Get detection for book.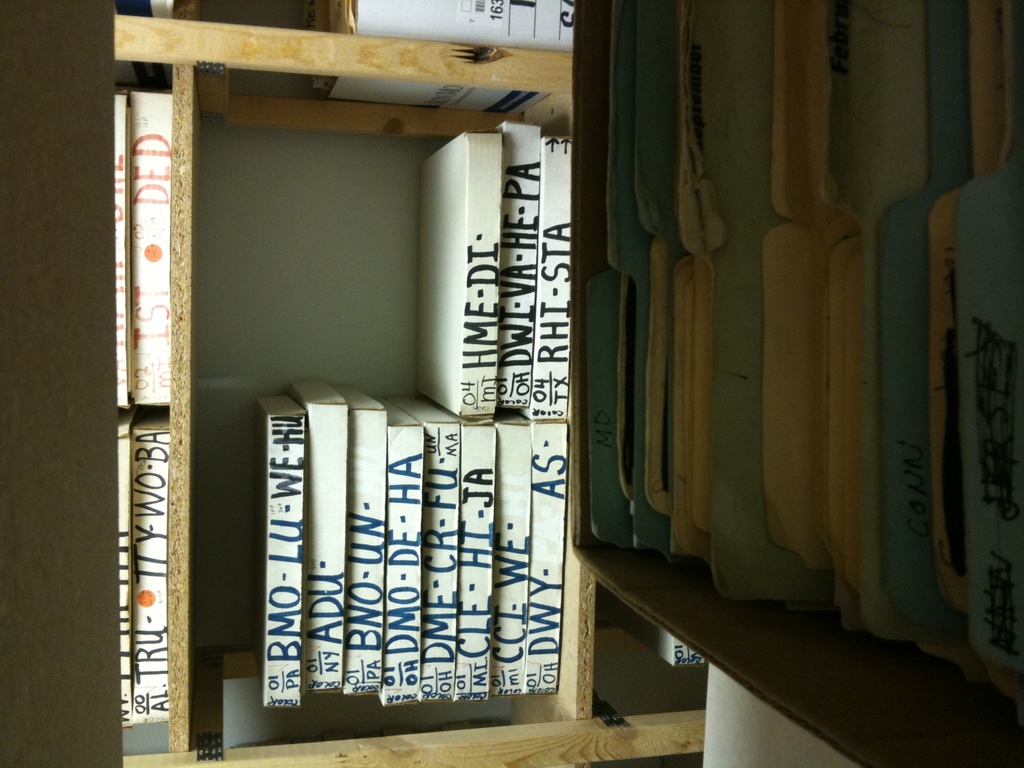
Detection: x1=465 y1=419 x2=499 y2=705.
